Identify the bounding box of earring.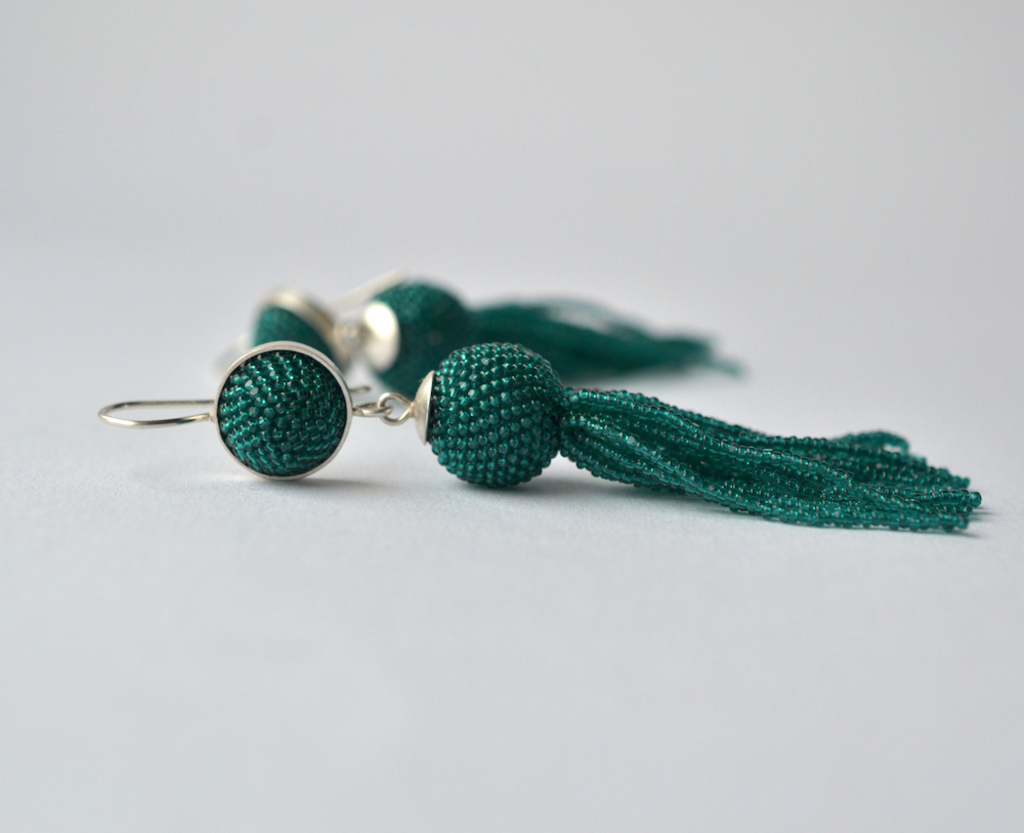
bbox(214, 264, 742, 400).
